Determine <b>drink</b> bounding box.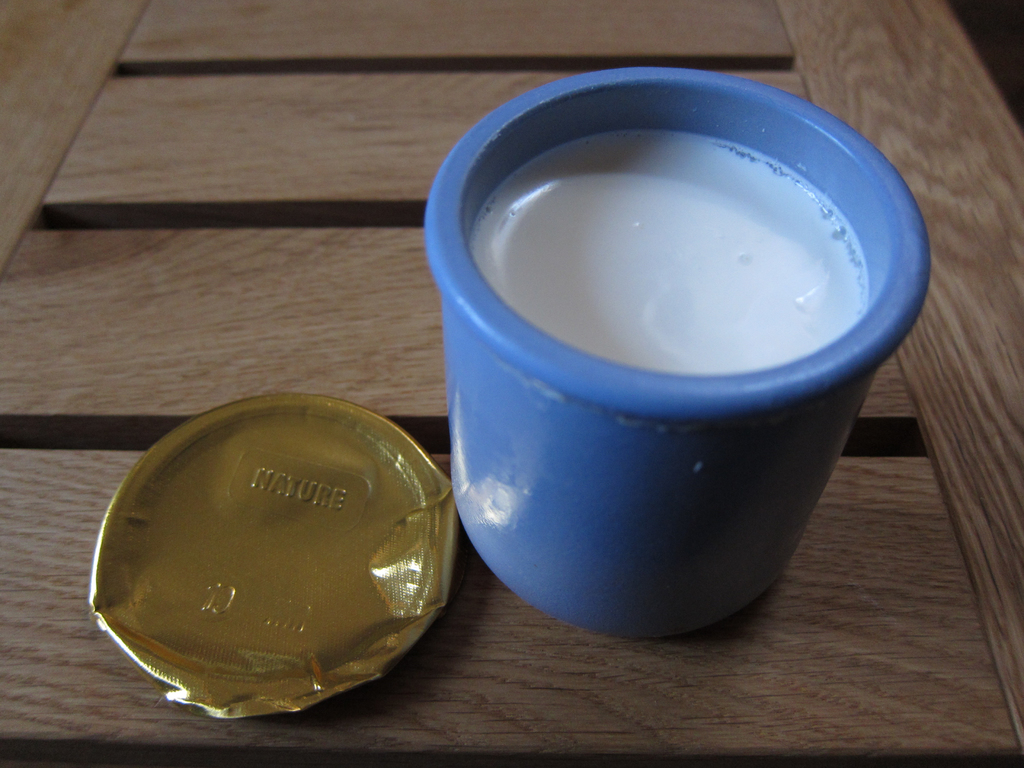
Determined: (458,124,871,377).
